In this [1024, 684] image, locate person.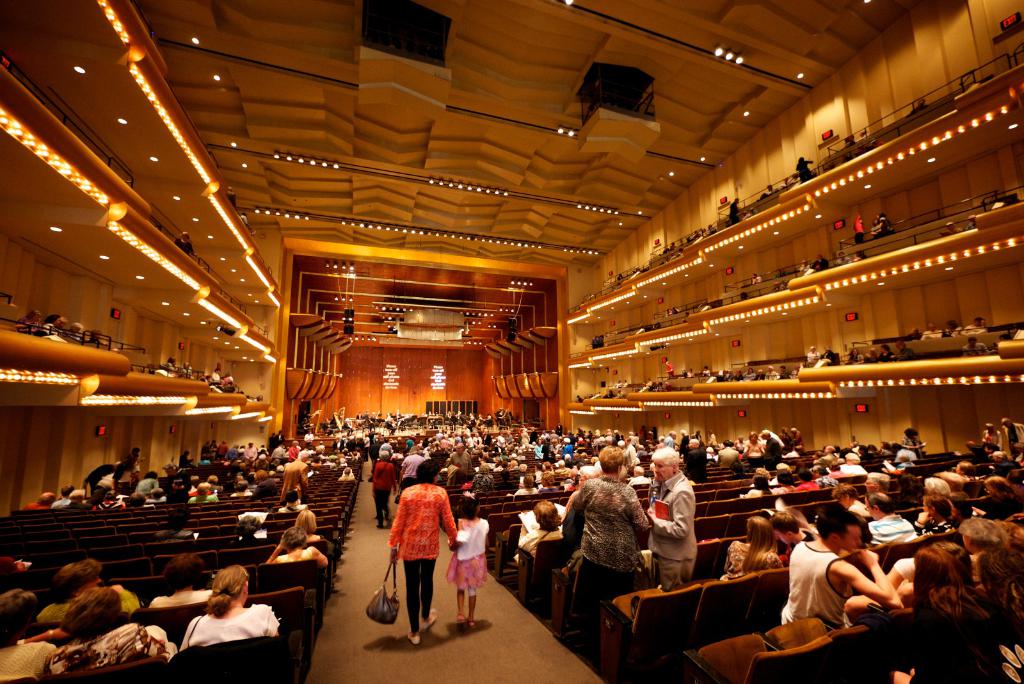
Bounding box: <bbox>229, 444, 236, 460</bbox>.
